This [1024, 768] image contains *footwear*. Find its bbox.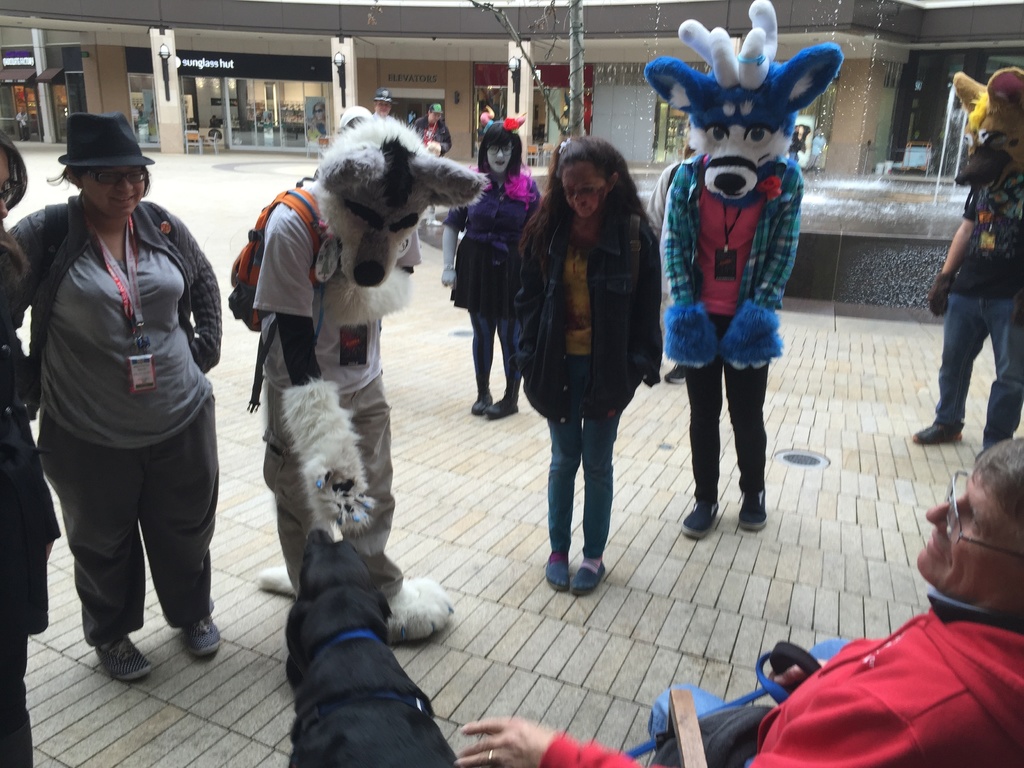
locate(184, 611, 221, 653).
